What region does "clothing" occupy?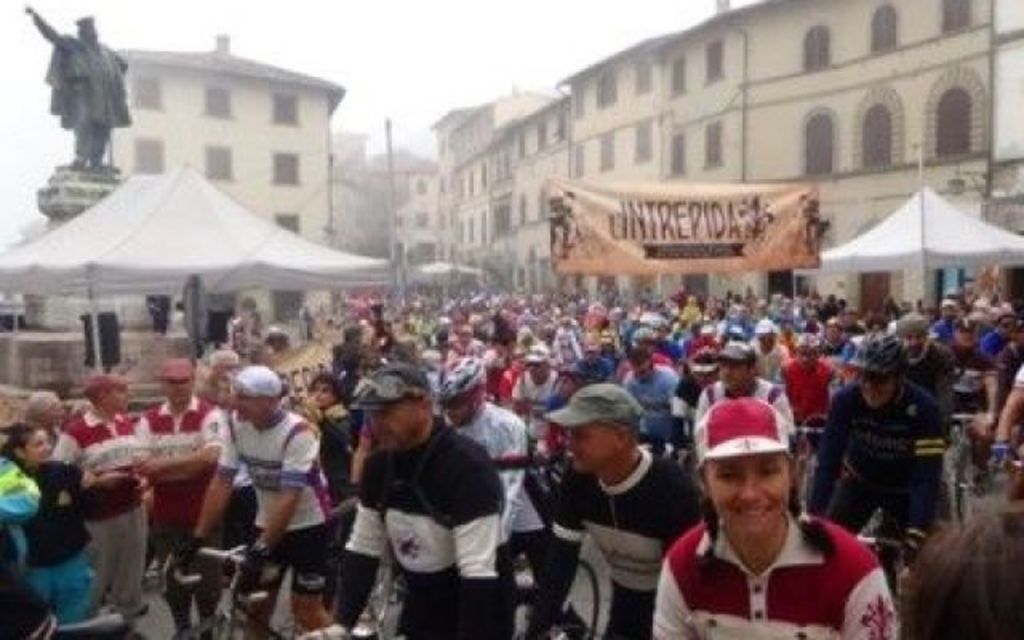
box(806, 381, 950, 554).
